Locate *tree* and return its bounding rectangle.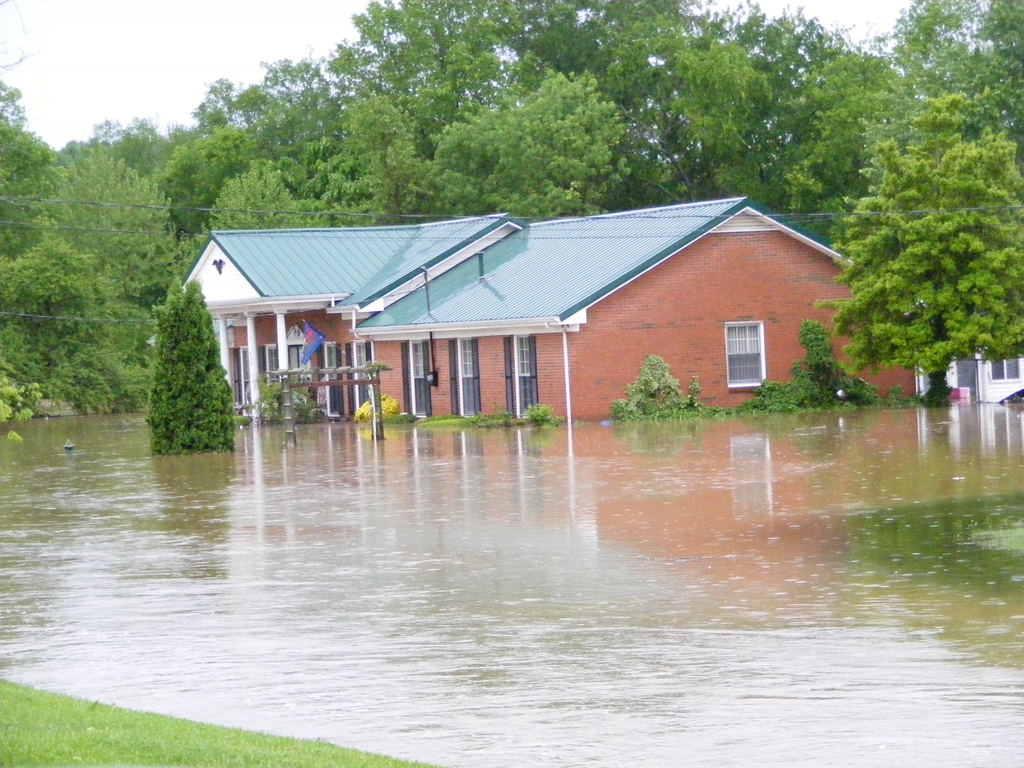
x1=342, y1=91, x2=424, y2=225.
